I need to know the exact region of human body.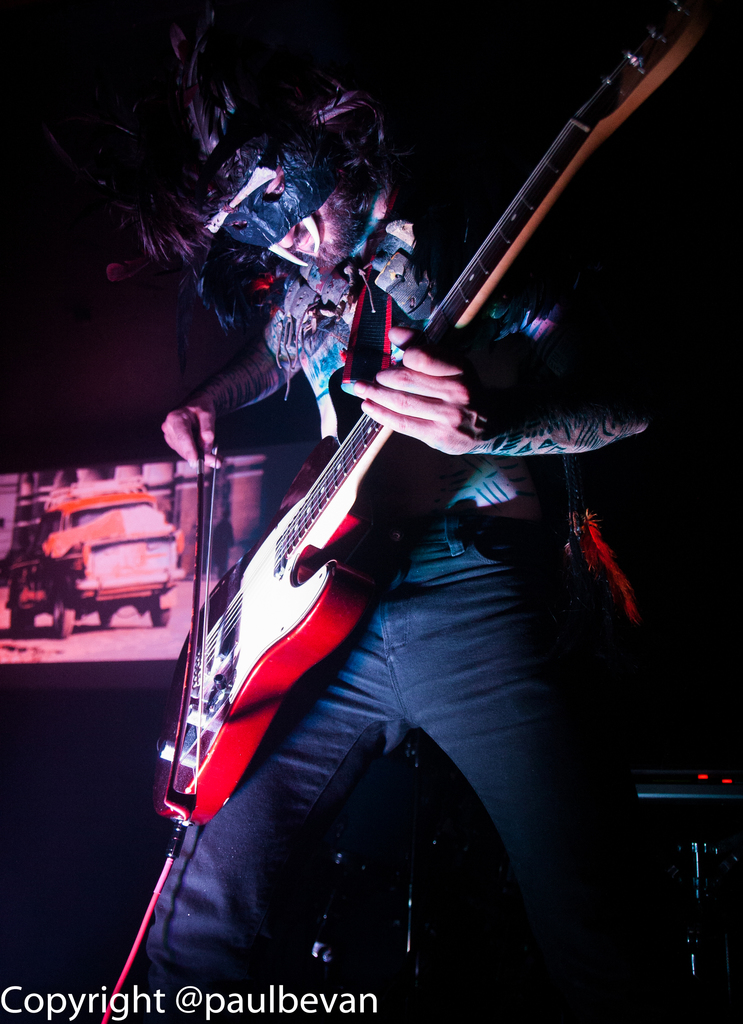
Region: box(115, 69, 585, 964).
